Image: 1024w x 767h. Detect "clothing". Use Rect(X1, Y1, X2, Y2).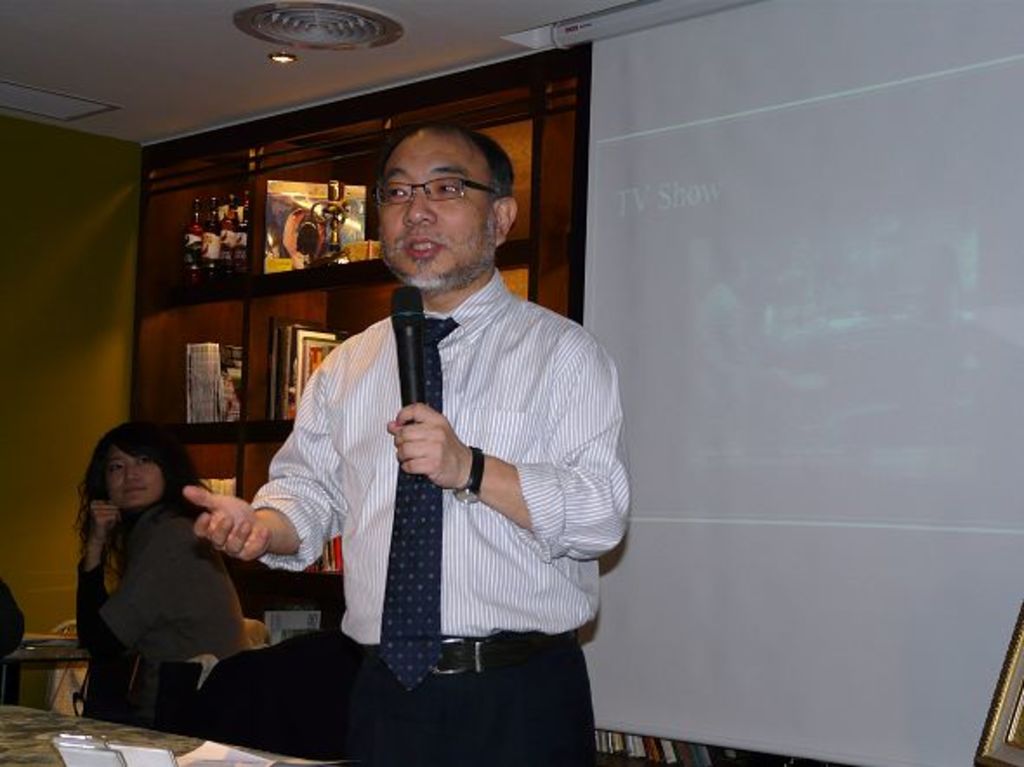
Rect(0, 588, 30, 668).
